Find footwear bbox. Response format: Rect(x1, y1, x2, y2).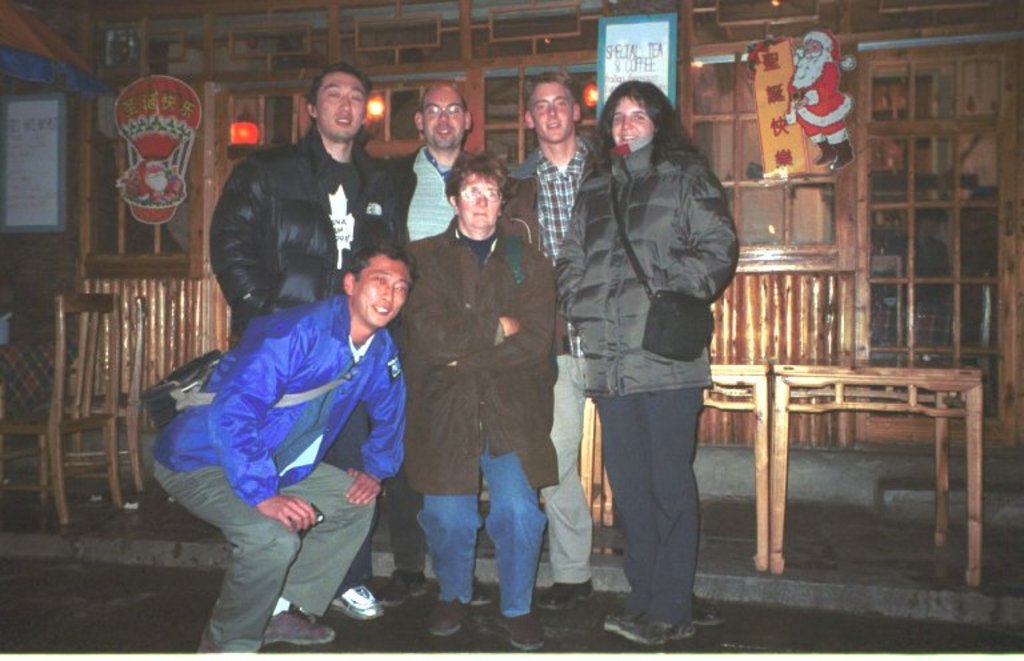
Rect(265, 601, 336, 644).
